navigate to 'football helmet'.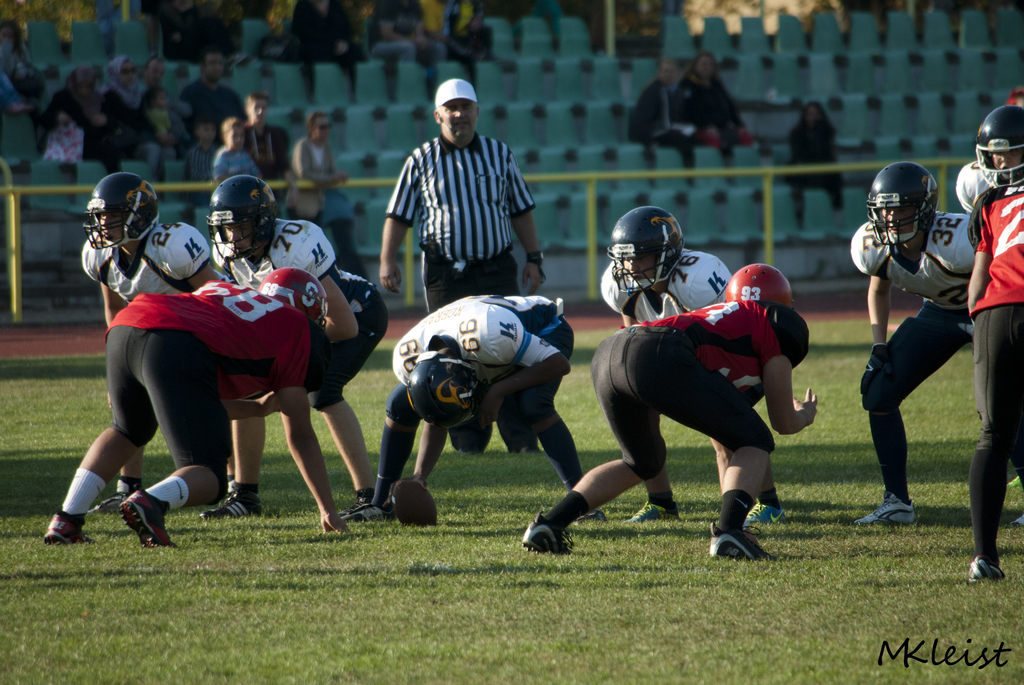
Navigation target: (968,101,1023,193).
